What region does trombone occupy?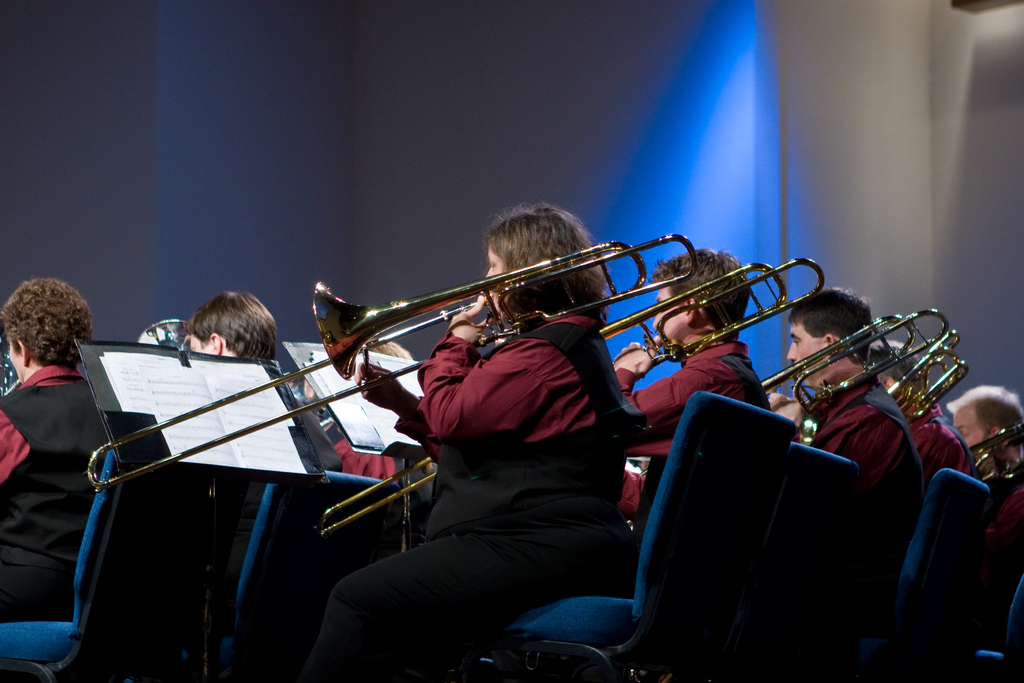
[87,231,697,497].
